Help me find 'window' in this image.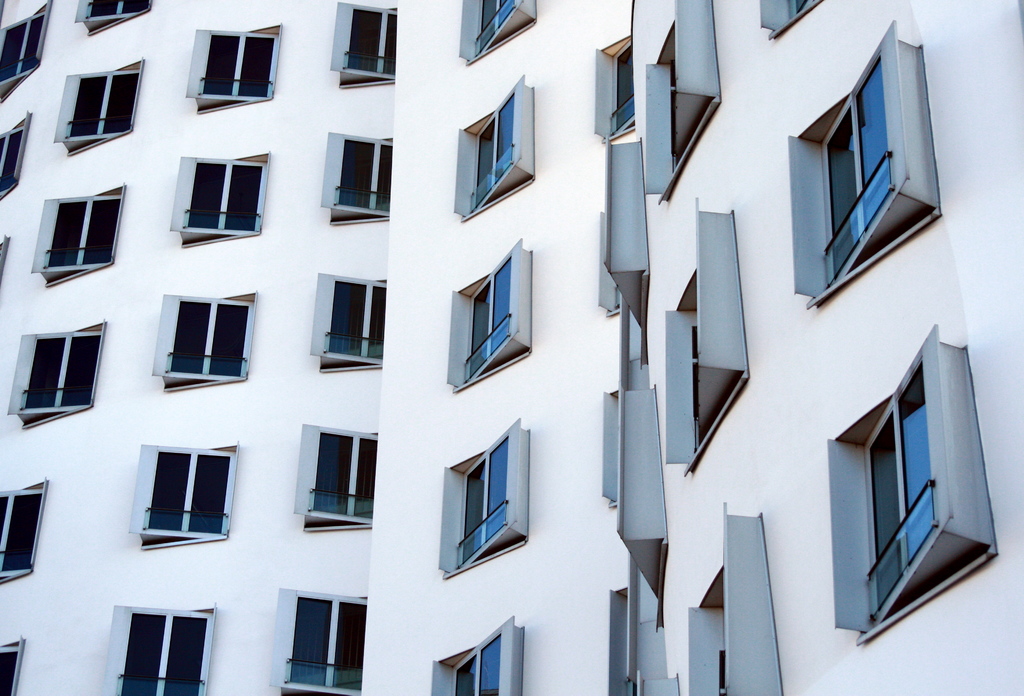
Found it: [left=0, top=480, right=43, bottom=583].
